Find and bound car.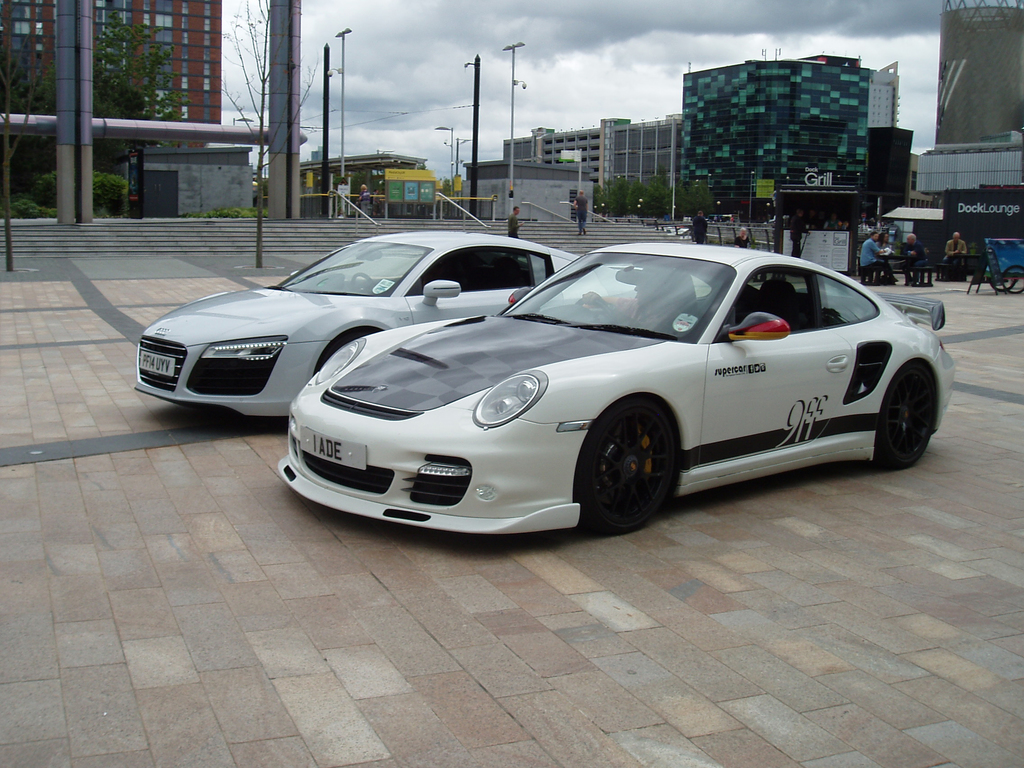
Bound: [133, 230, 580, 420].
